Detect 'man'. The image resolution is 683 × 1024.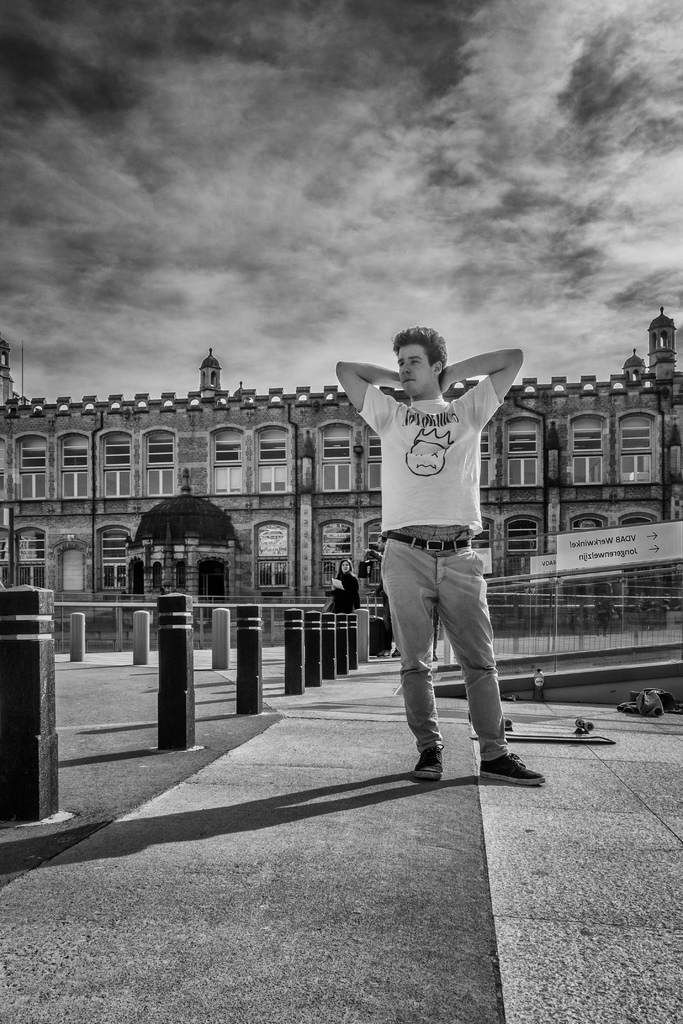
bbox(345, 317, 535, 794).
